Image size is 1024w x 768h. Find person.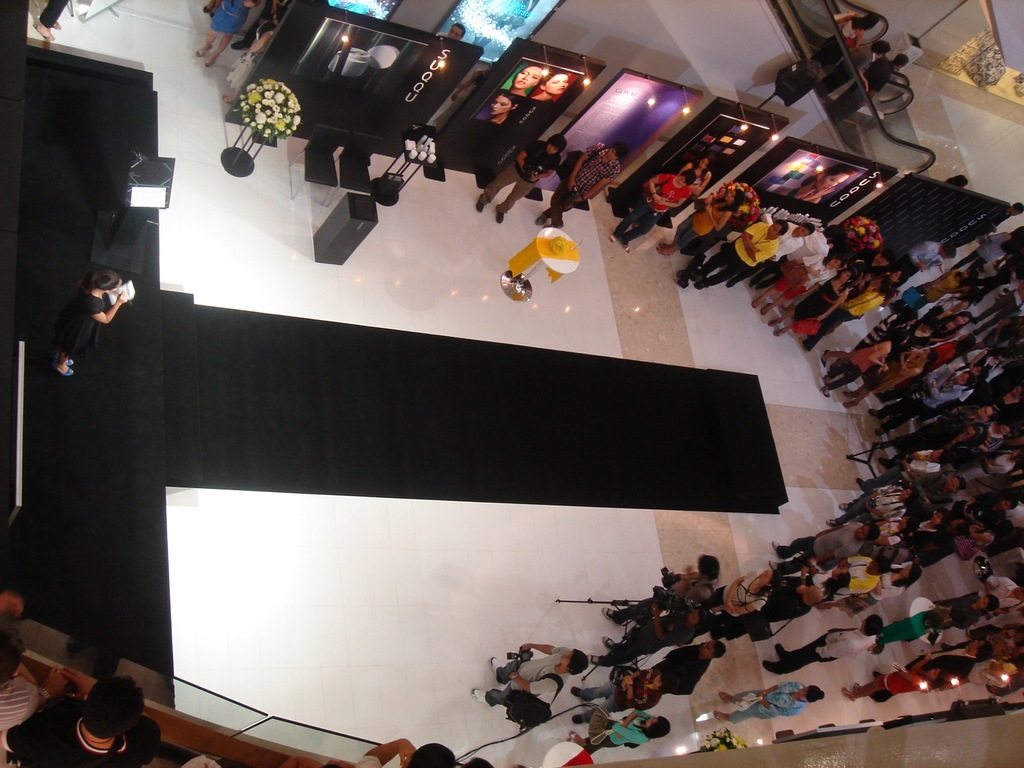
BBox(724, 220, 817, 291).
